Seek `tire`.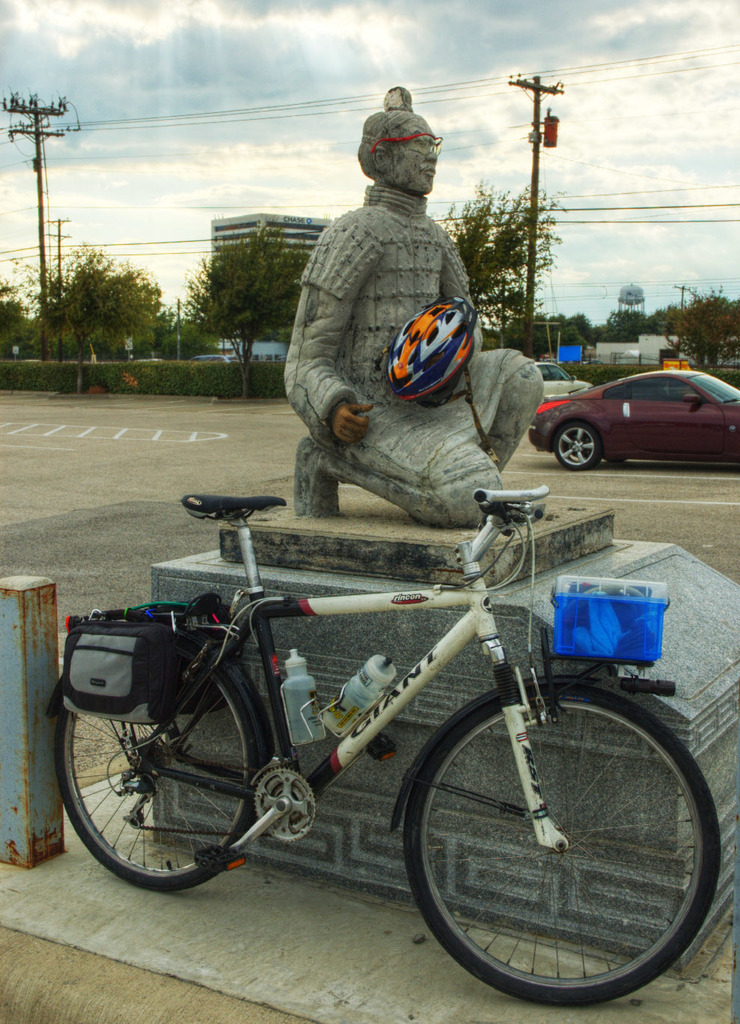
pyautogui.locateOnScreen(405, 680, 725, 1009).
